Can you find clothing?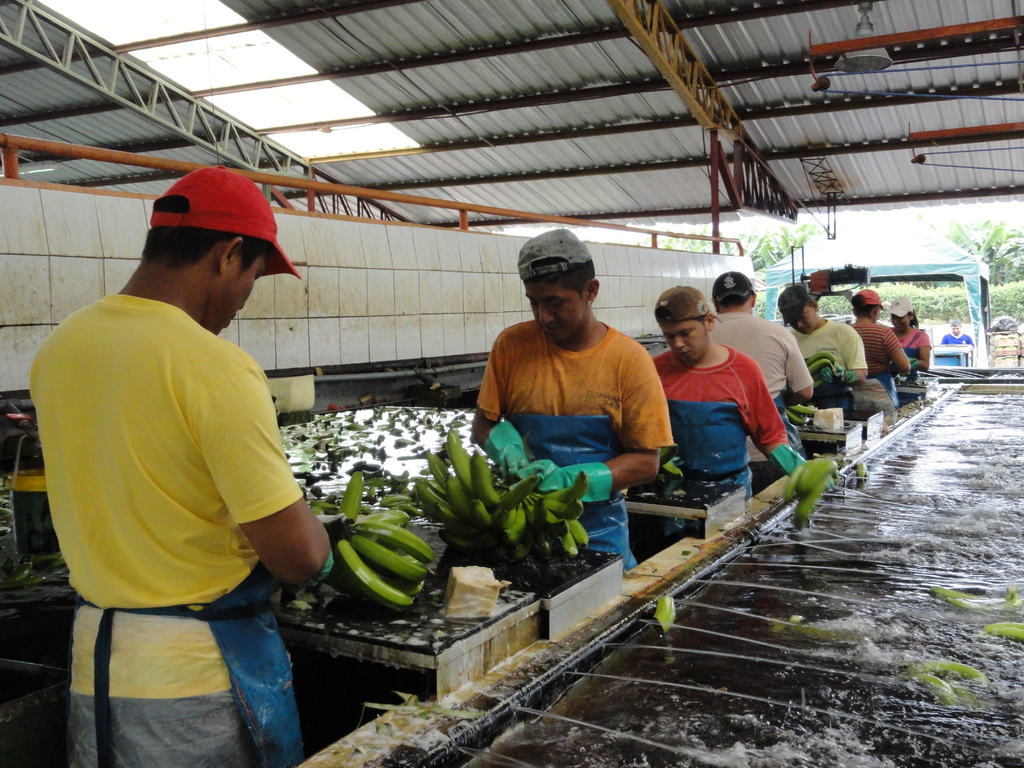
Yes, bounding box: 788 319 871 379.
